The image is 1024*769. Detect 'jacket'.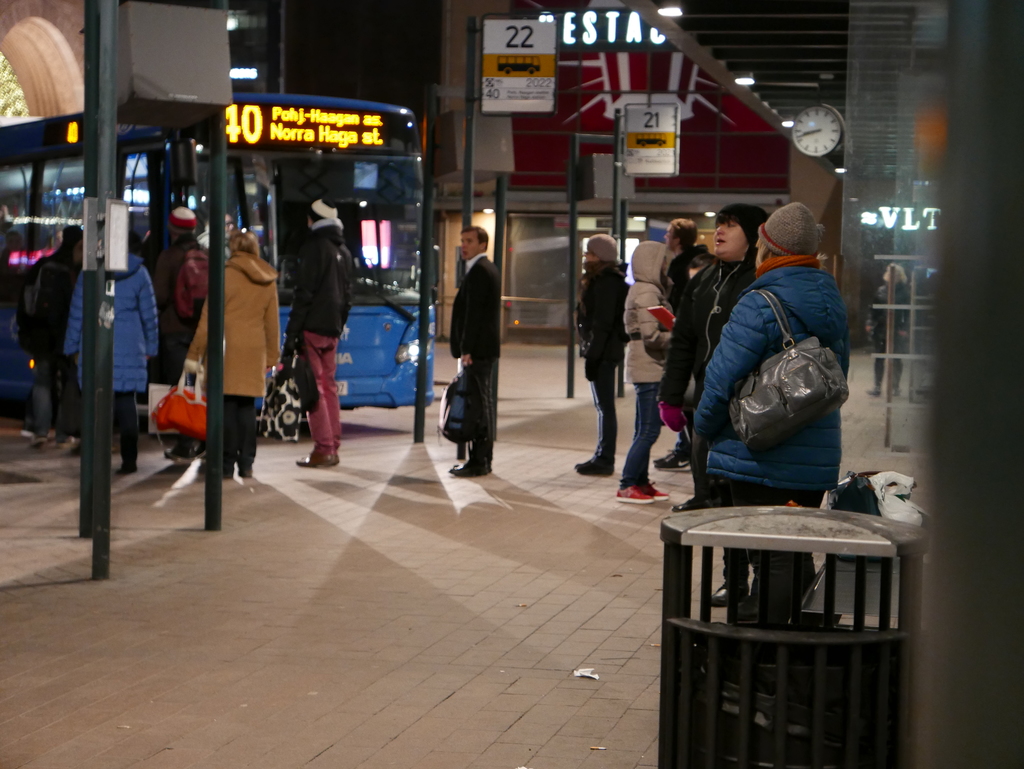
Detection: x1=449 y1=252 x2=504 y2=369.
